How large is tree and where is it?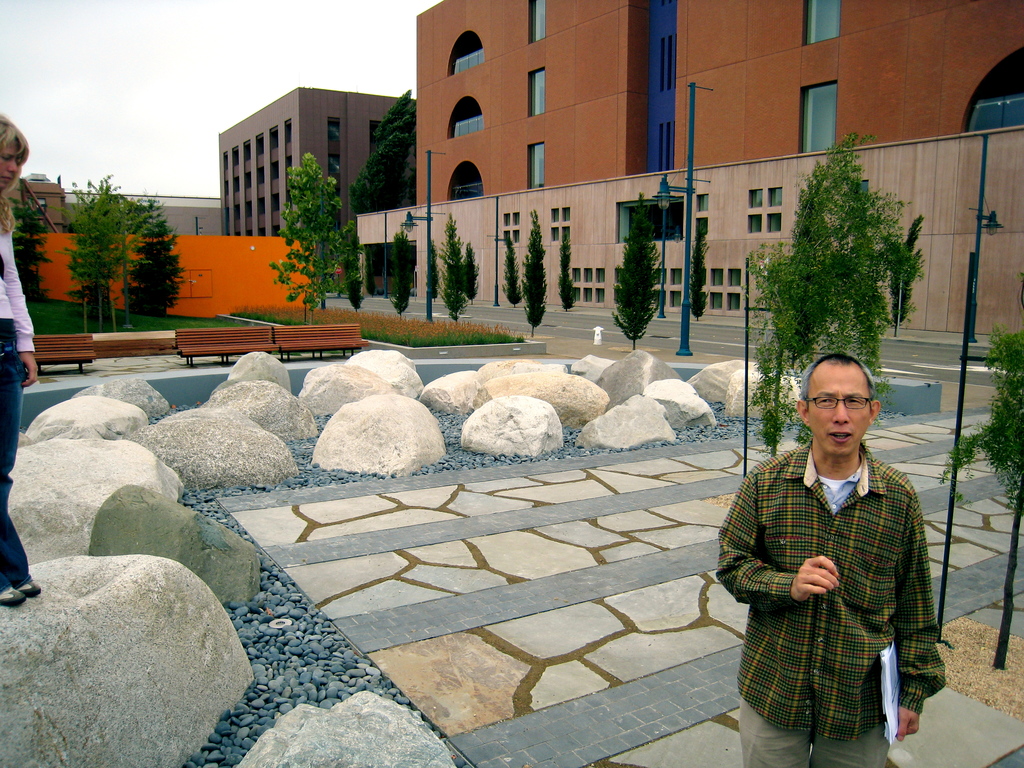
Bounding box: locate(350, 246, 364, 304).
